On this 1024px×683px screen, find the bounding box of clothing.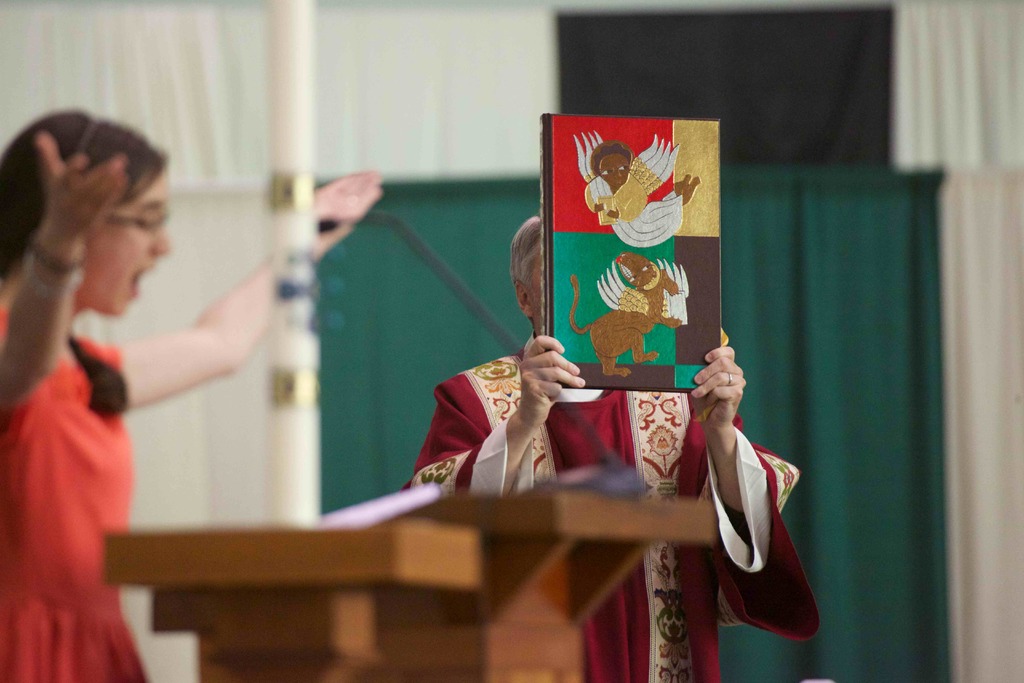
Bounding box: Rect(389, 344, 822, 682).
